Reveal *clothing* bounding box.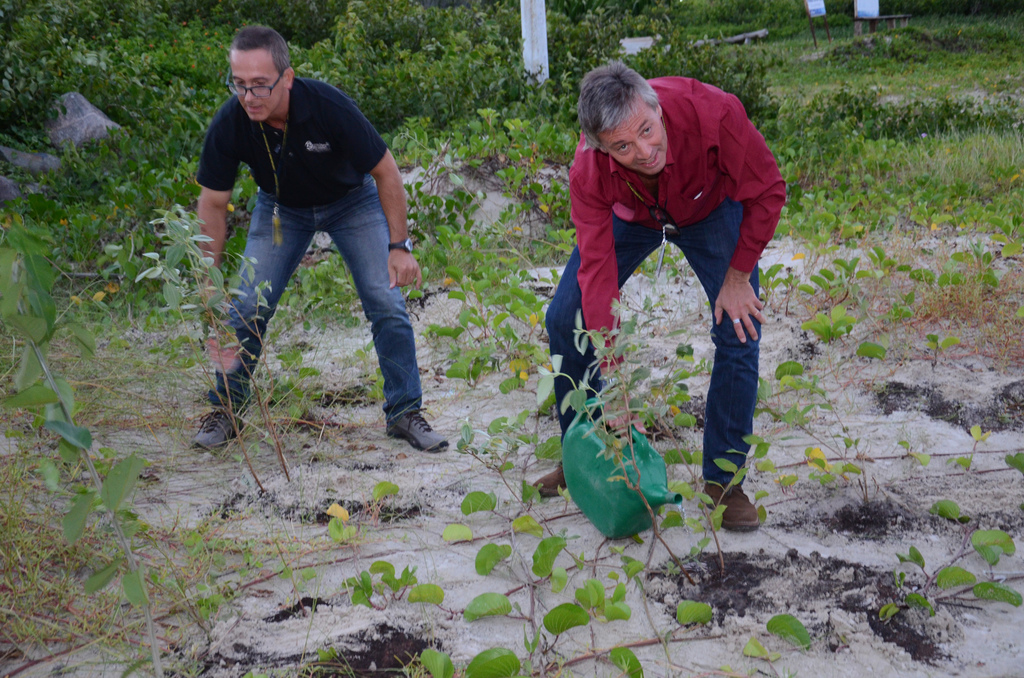
Revealed: pyautogui.locateOnScreen(188, 69, 428, 419).
